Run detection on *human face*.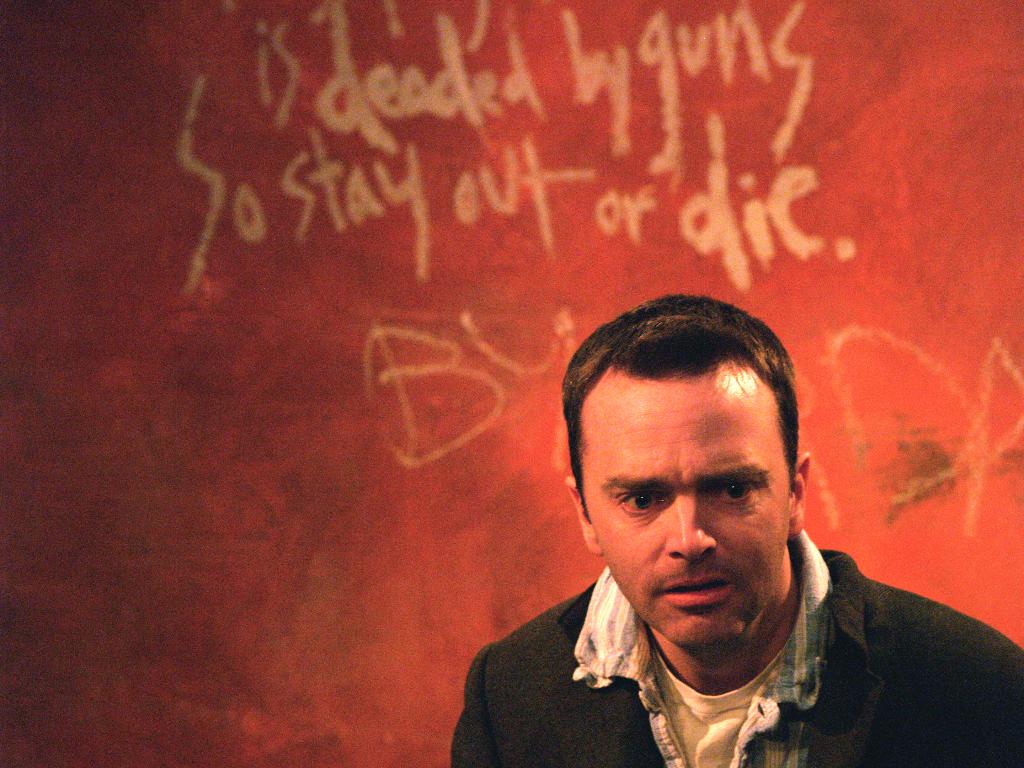
Result: 578 368 789 646.
